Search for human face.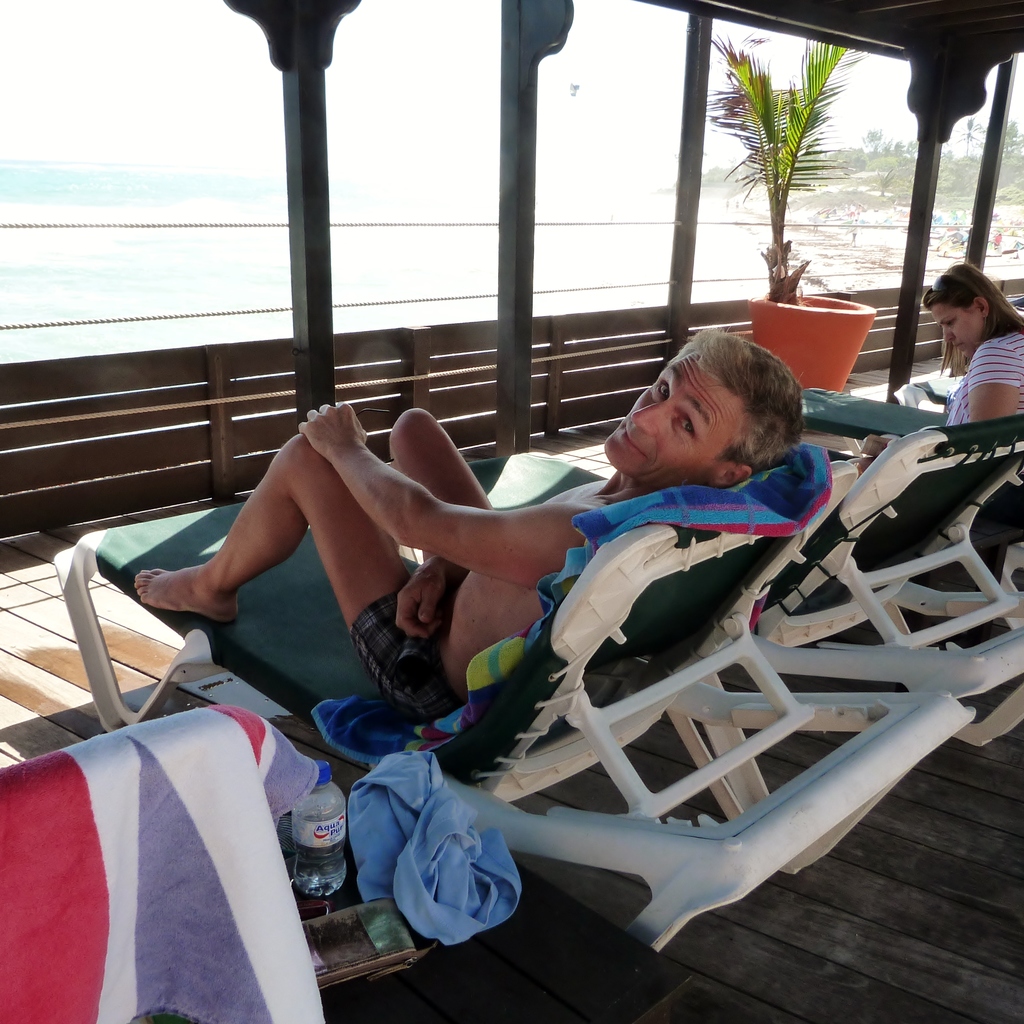
Found at 929/313/988/353.
